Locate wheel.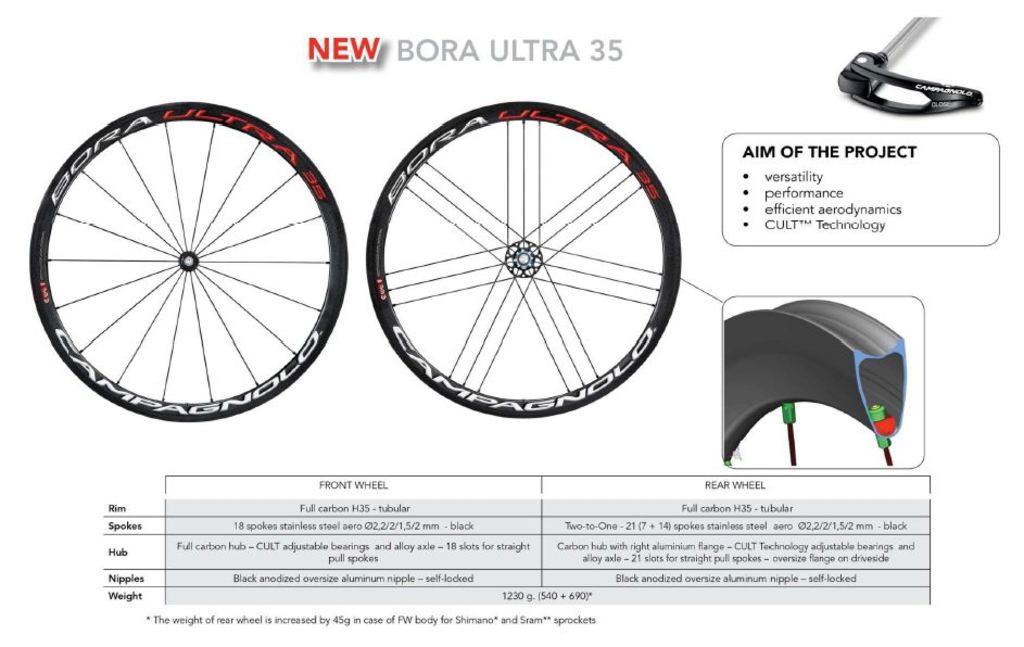
Bounding box: 39:109:343:415.
